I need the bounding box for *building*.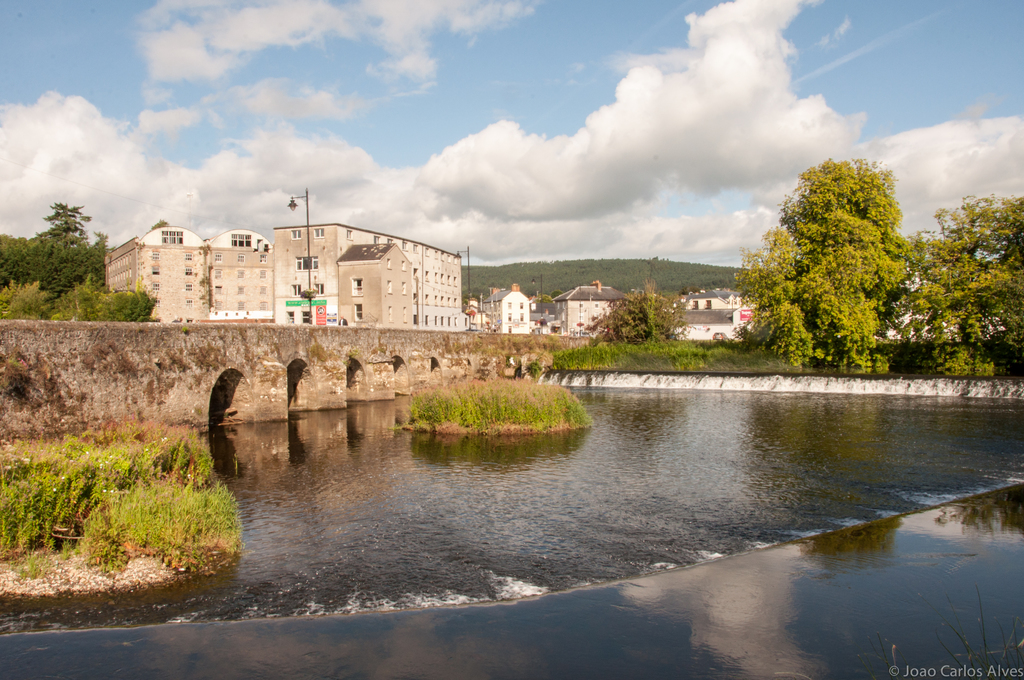
Here it is: (673, 286, 755, 344).
